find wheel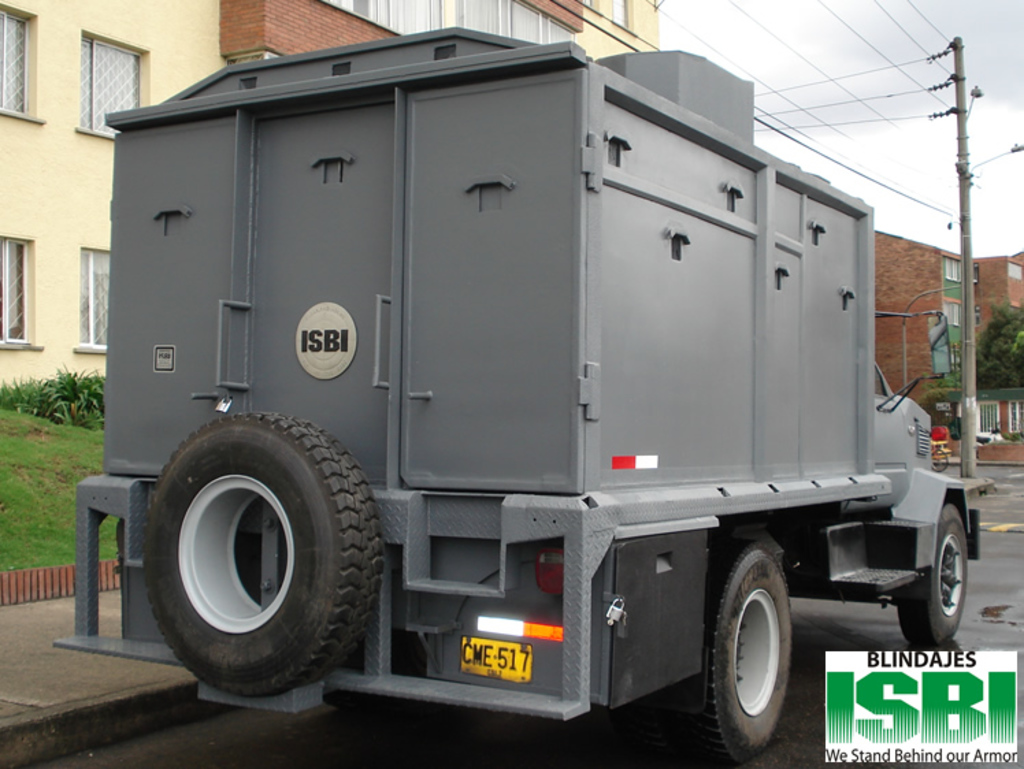
665/538/791/768
